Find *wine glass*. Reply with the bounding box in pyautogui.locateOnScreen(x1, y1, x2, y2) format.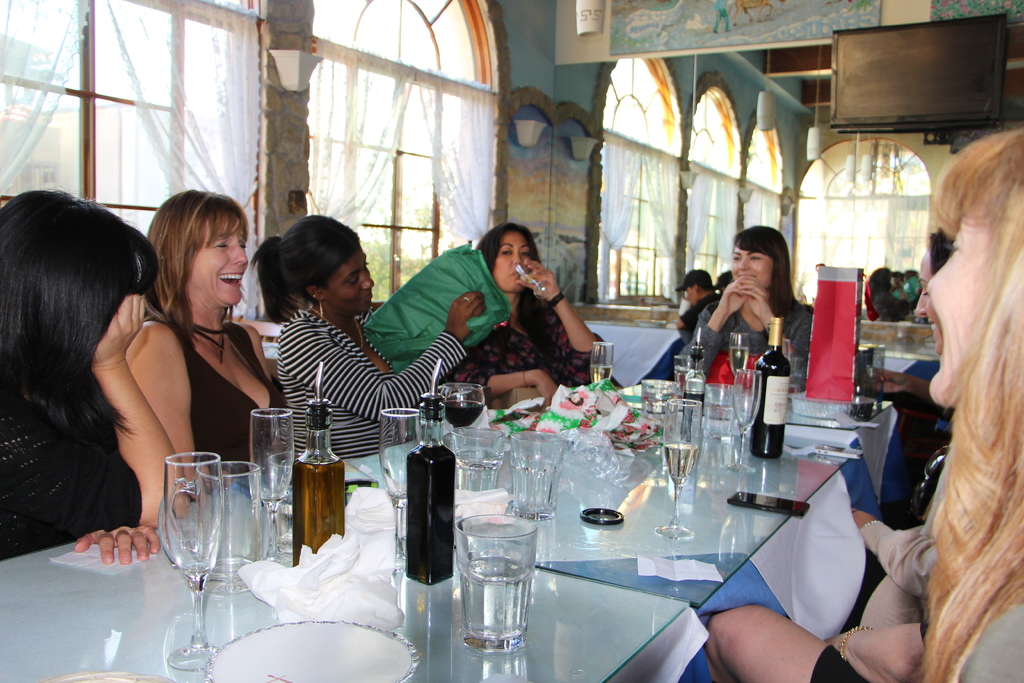
pyautogui.locateOnScreen(729, 333, 749, 381).
